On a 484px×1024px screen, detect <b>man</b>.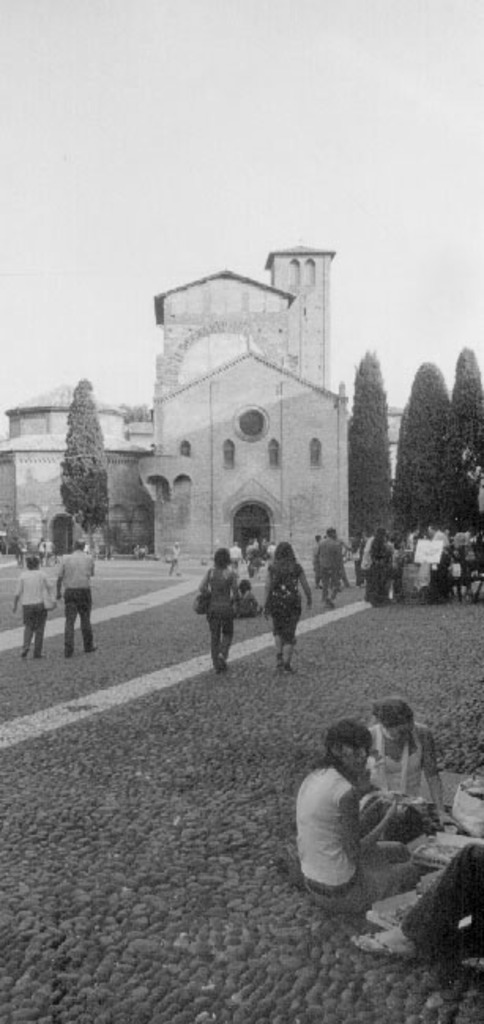
(x1=314, y1=514, x2=341, y2=611).
